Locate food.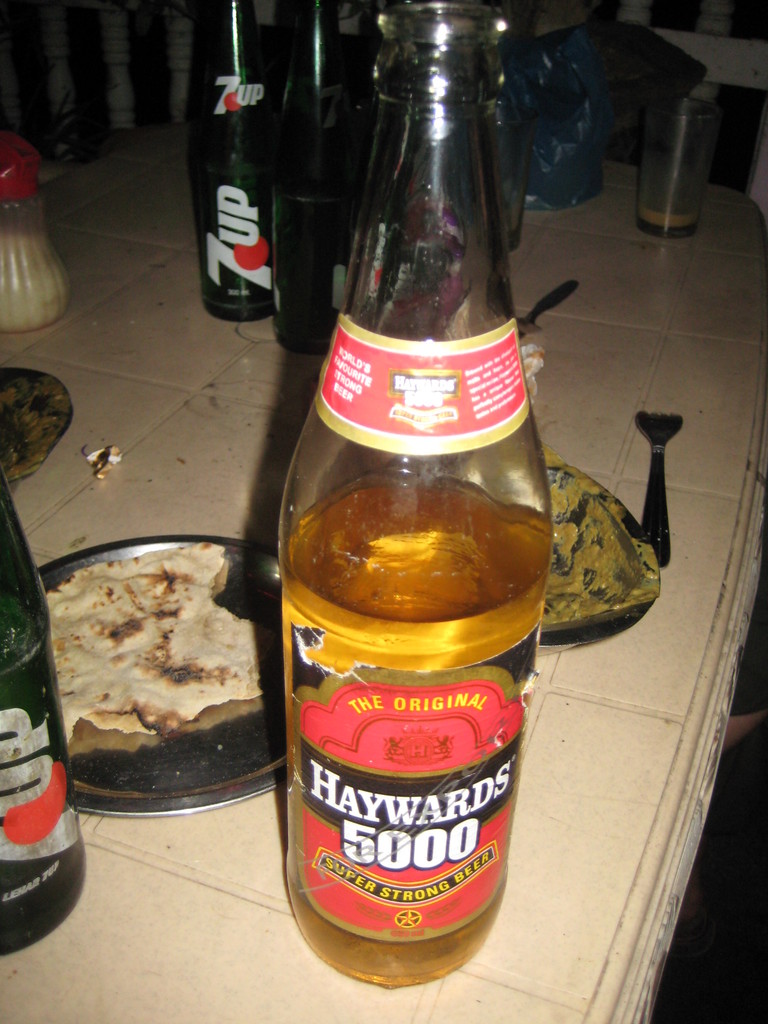
Bounding box: [left=40, top=542, right=276, bottom=743].
